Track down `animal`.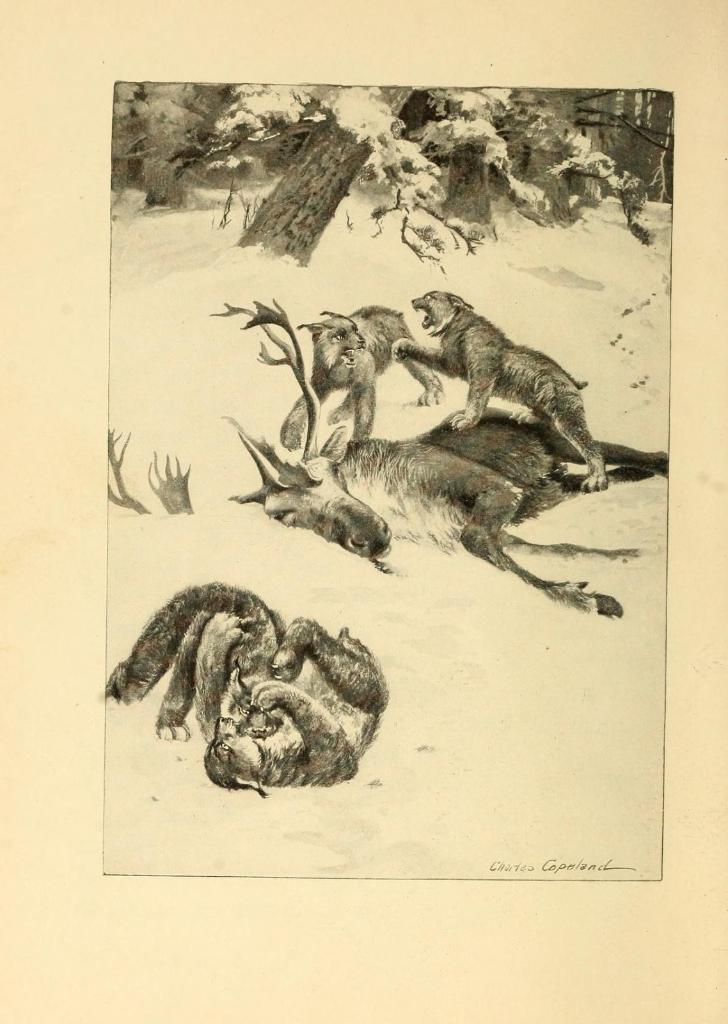
Tracked to [x1=104, y1=583, x2=287, y2=739].
